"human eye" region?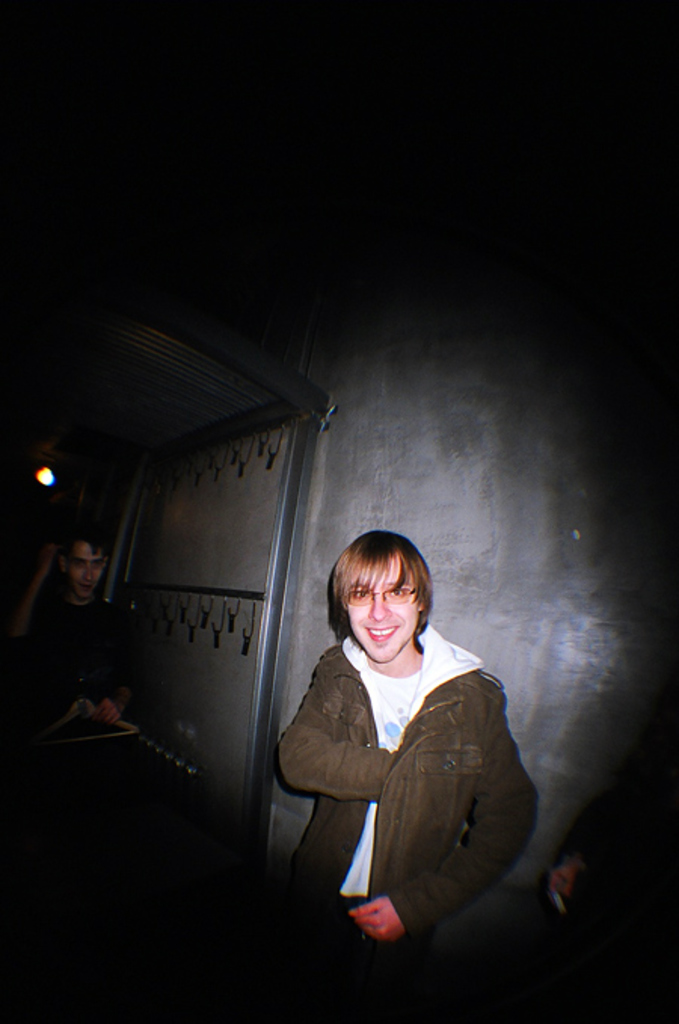
l=386, t=584, r=409, b=602
